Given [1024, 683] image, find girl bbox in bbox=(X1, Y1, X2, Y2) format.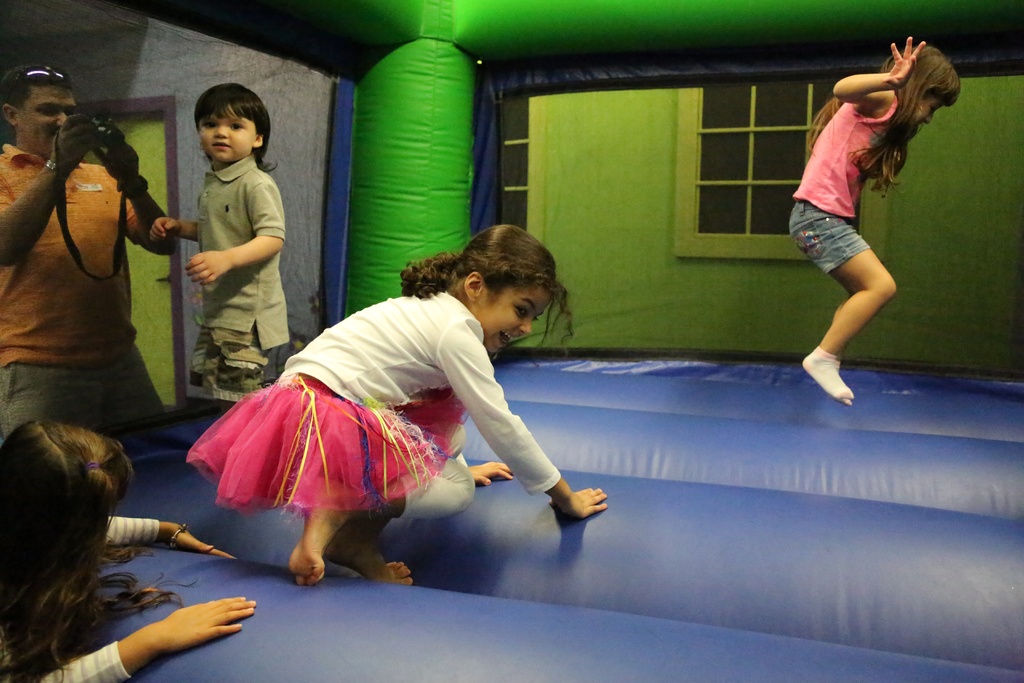
bbox=(148, 81, 285, 414).
